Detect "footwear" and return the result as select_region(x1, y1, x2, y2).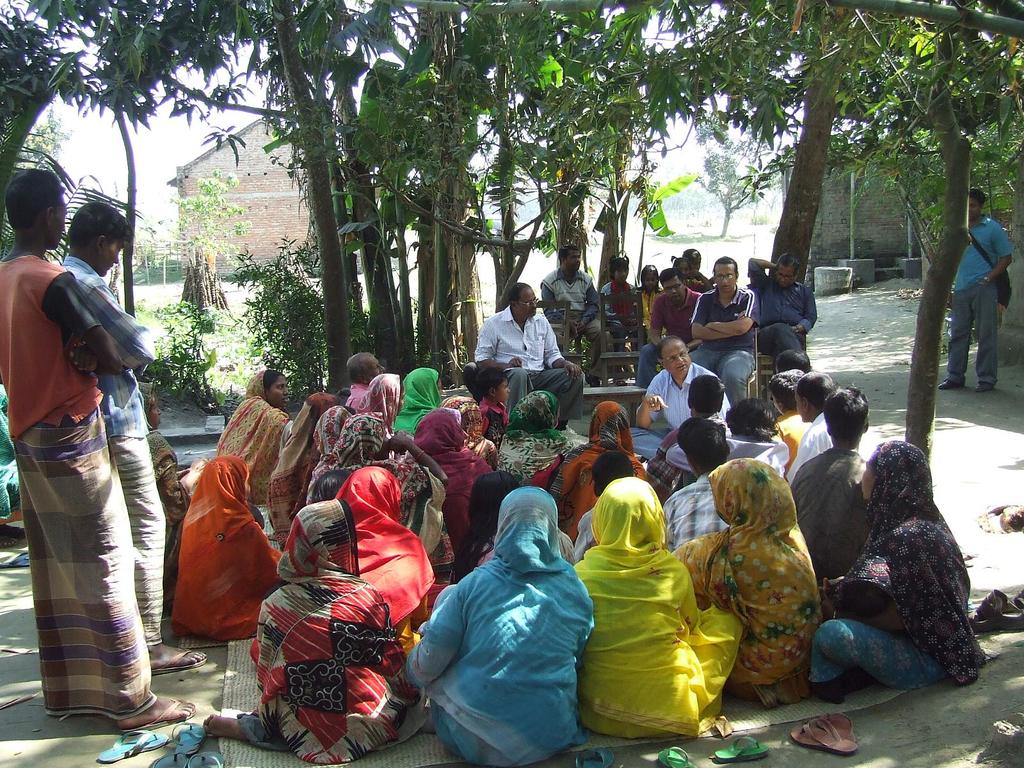
select_region(816, 709, 854, 743).
